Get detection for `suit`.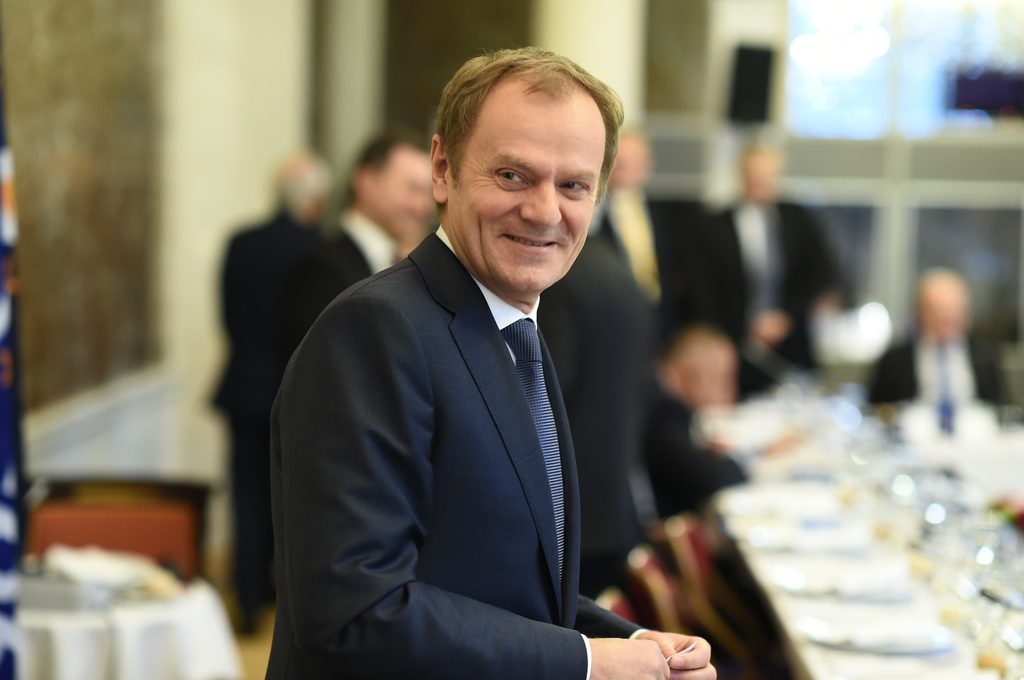
Detection: [867,325,1009,402].
